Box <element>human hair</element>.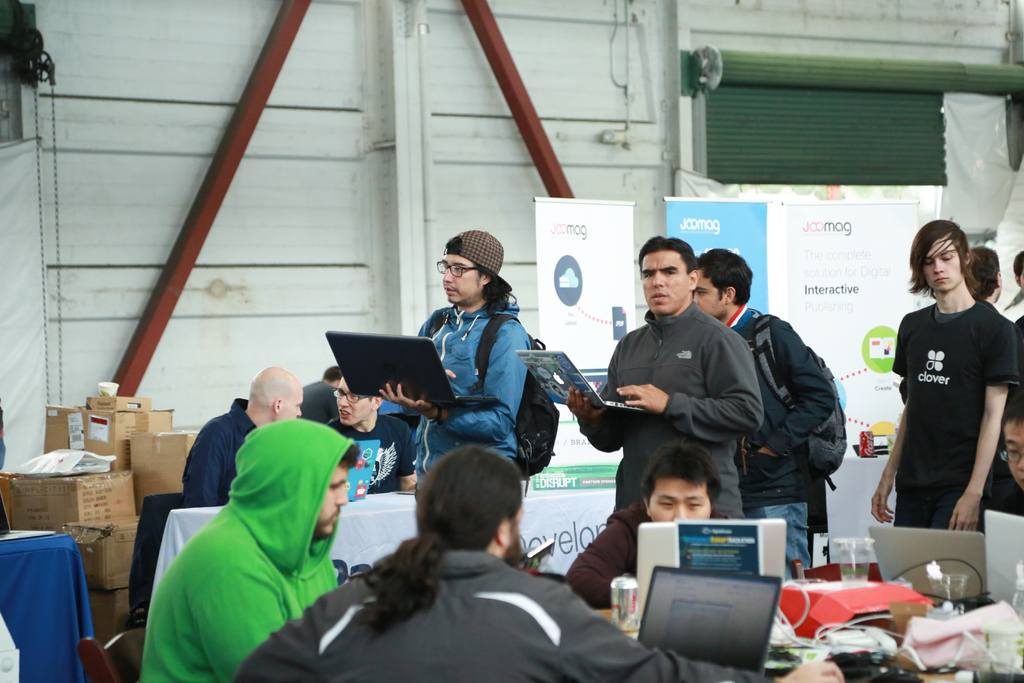
(left=903, top=216, right=983, bottom=303).
